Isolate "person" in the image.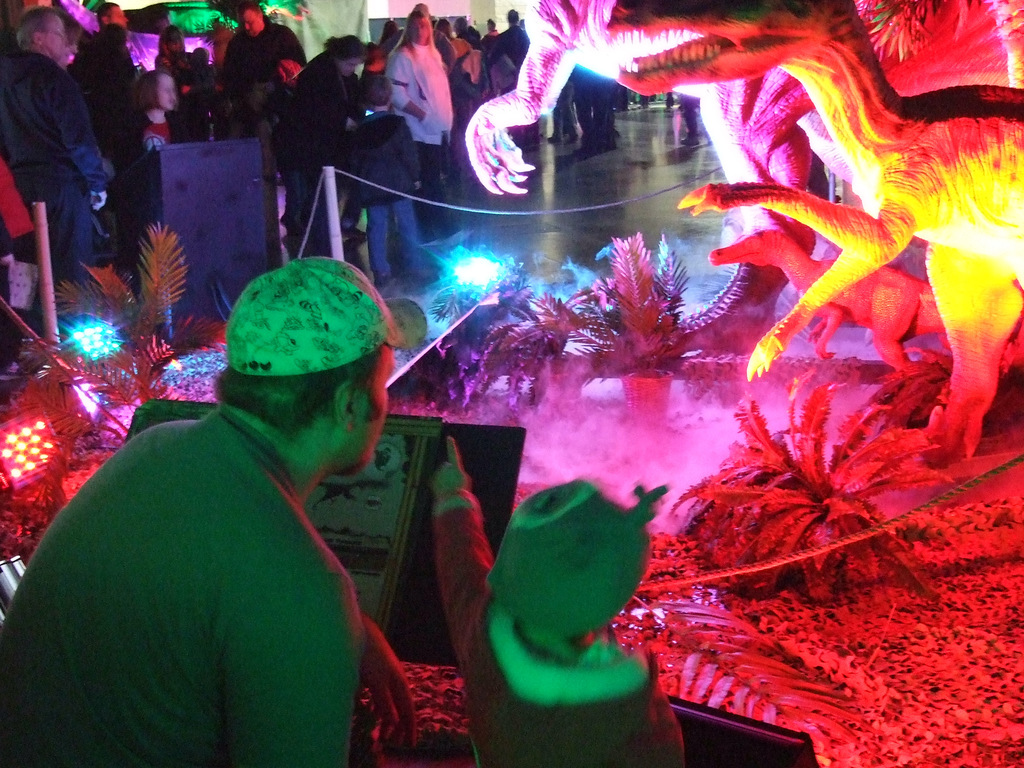
Isolated region: [x1=0, y1=6, x2=112, y2=298].
